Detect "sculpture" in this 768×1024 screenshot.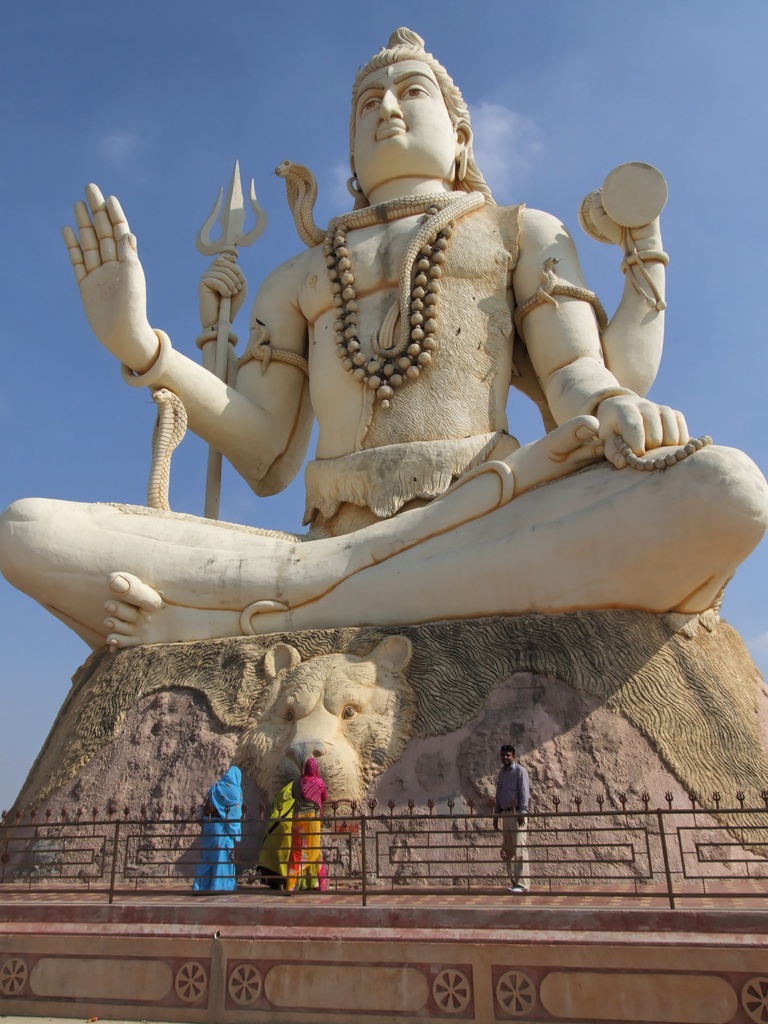
Detection: 0,23,767,646.
